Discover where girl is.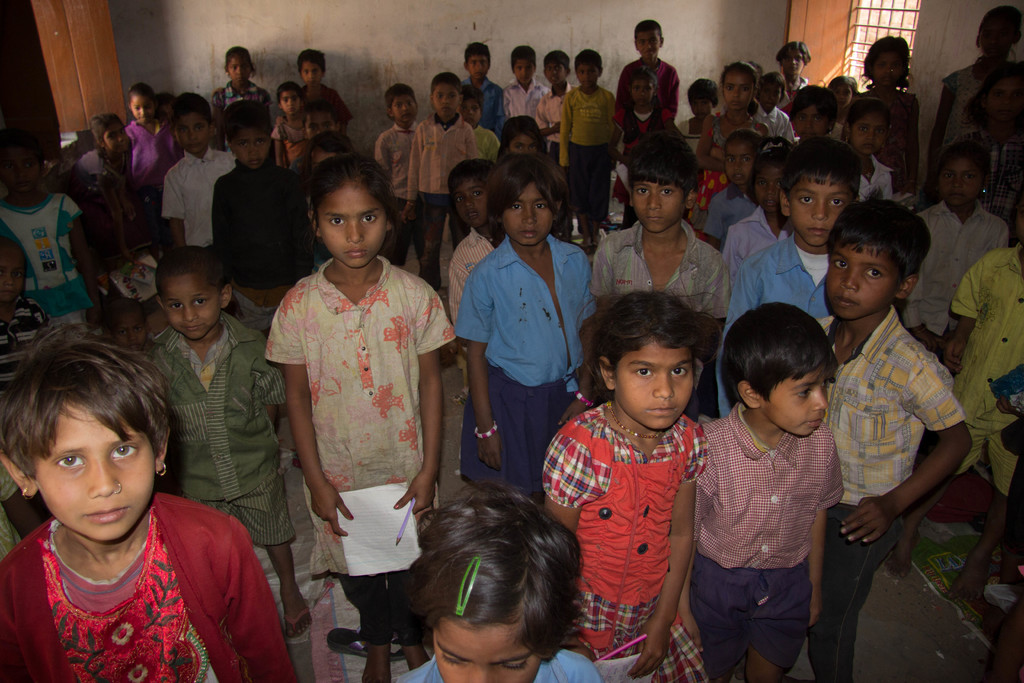
Discovered at region(255, 148, 455, 682).
